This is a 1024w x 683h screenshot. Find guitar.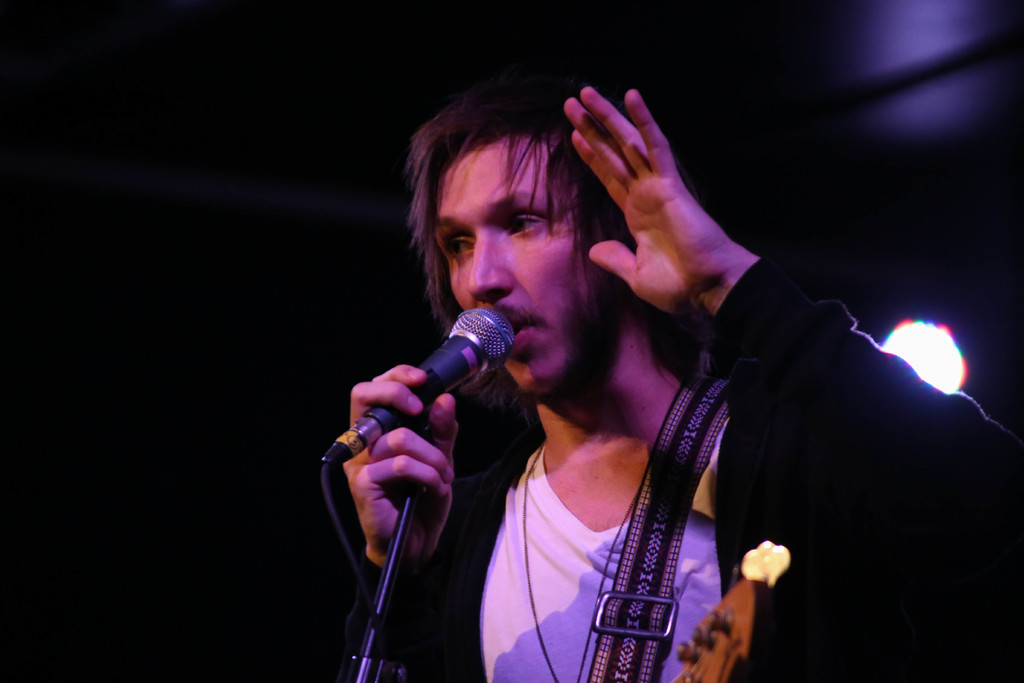
Bounding box: [674,568,762,682].
